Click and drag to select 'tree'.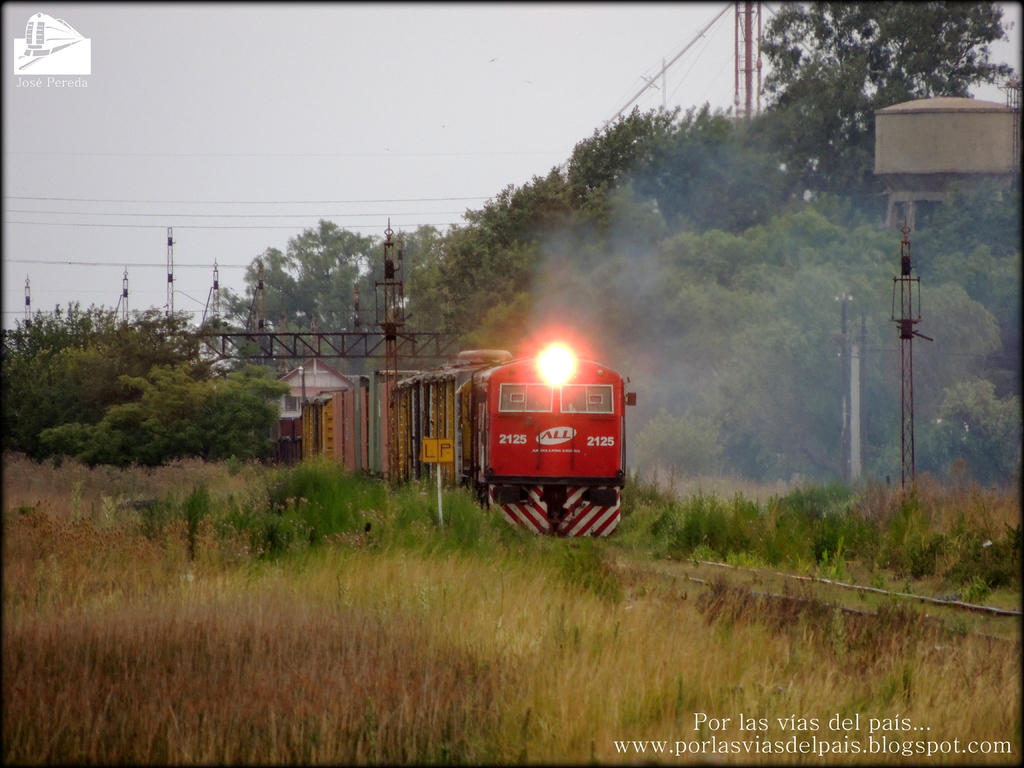
Selection: [left=224, top=207, right=383, bottom=364].
